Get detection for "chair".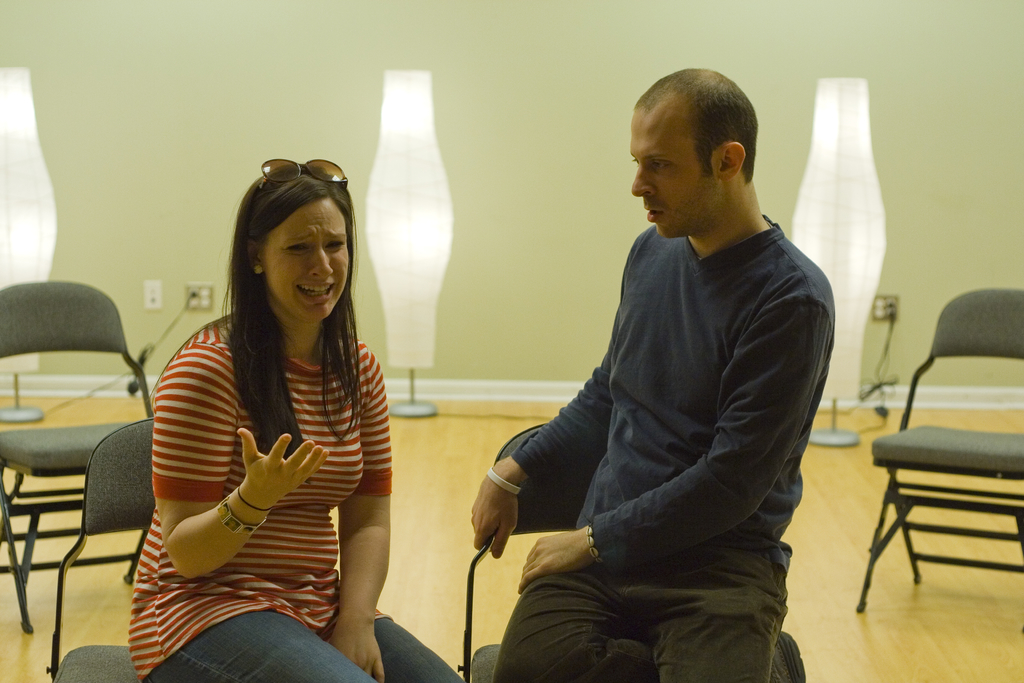
Detection: pyautogui.locateOnScreen(0, 278, 159, 637).
